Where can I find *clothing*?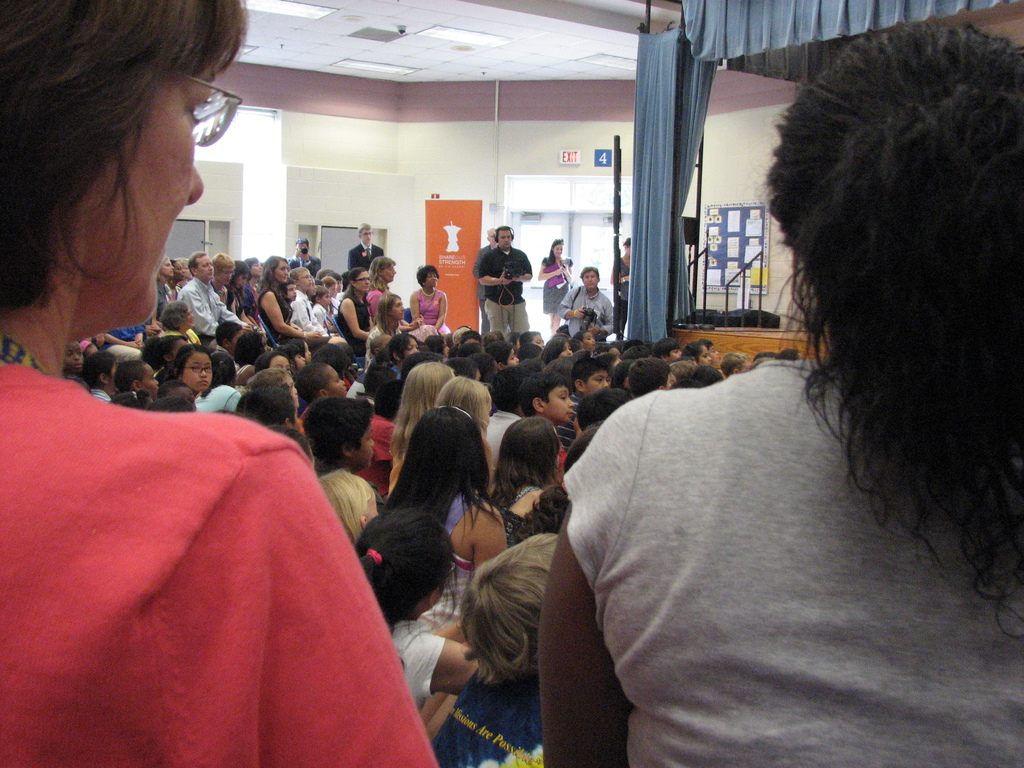
You can find it at 89/388/109/403.
